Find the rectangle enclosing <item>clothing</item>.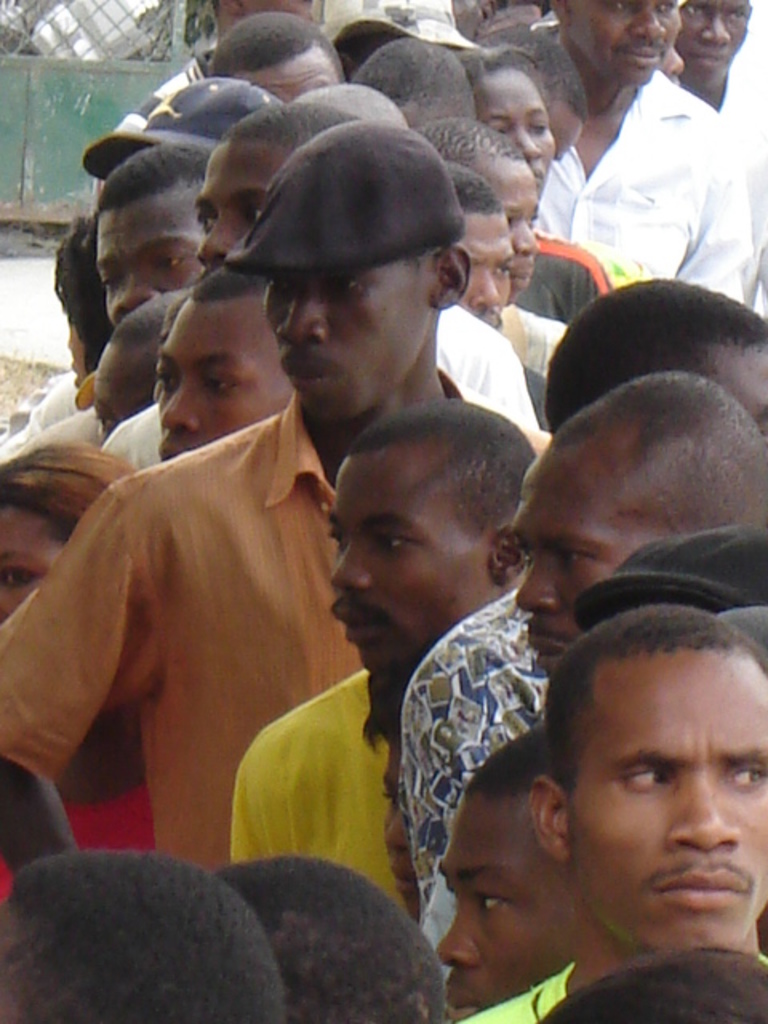
394 586 546 906.
